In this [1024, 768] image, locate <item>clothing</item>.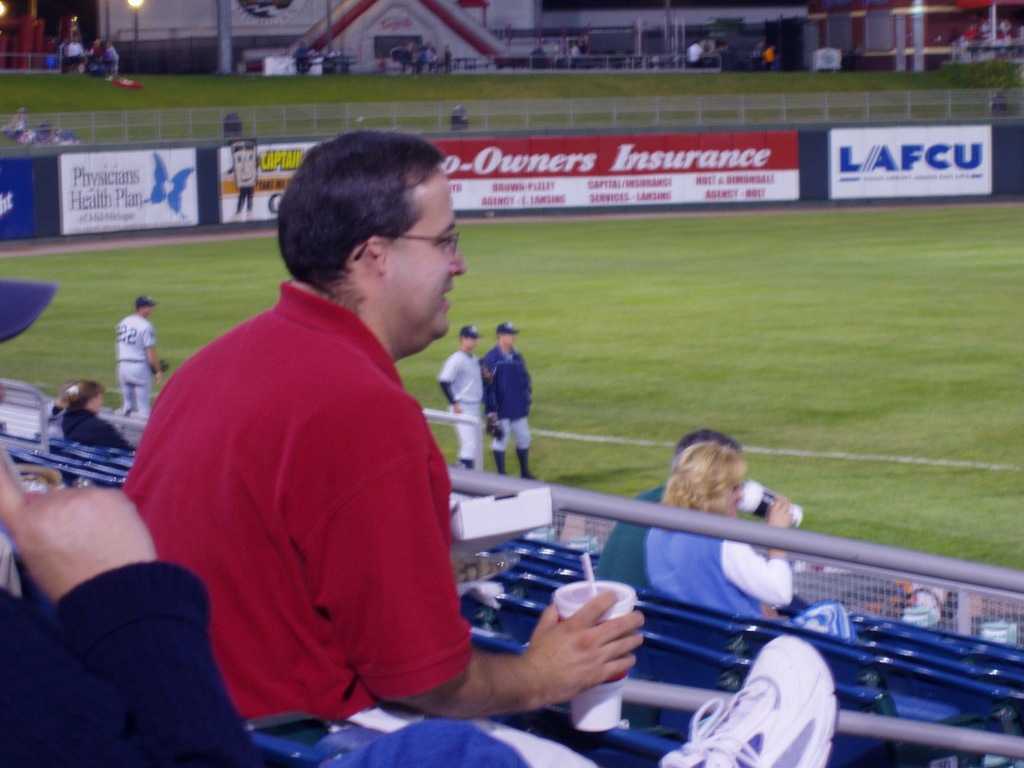
Bounding box: Rect(439, 347, 492, 463).
